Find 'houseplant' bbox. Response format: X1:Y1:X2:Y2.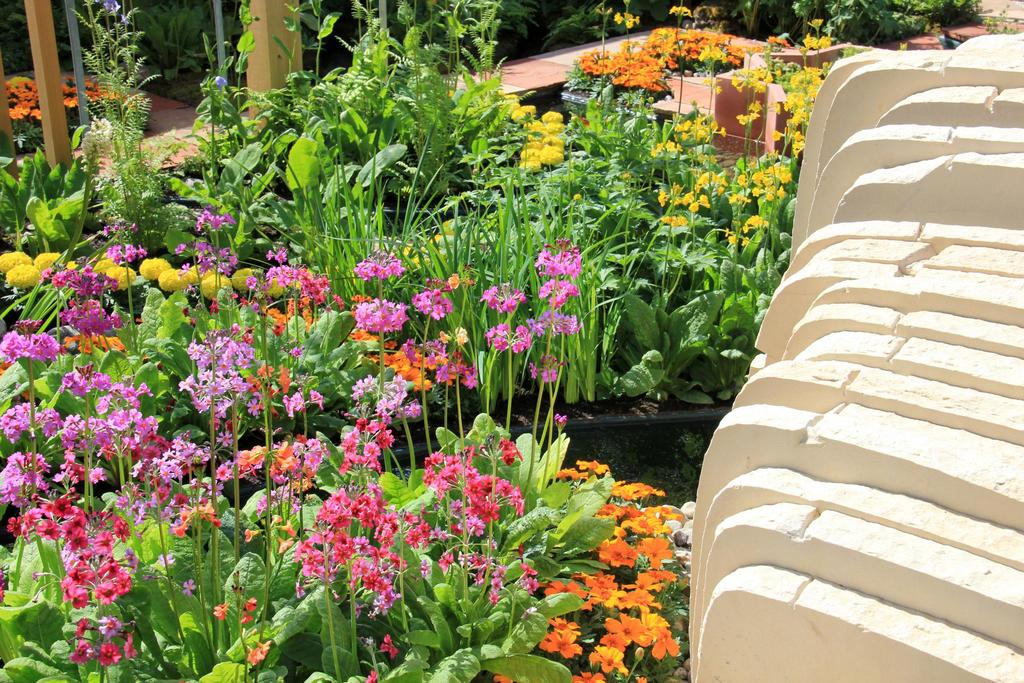
4:254:692:682.
